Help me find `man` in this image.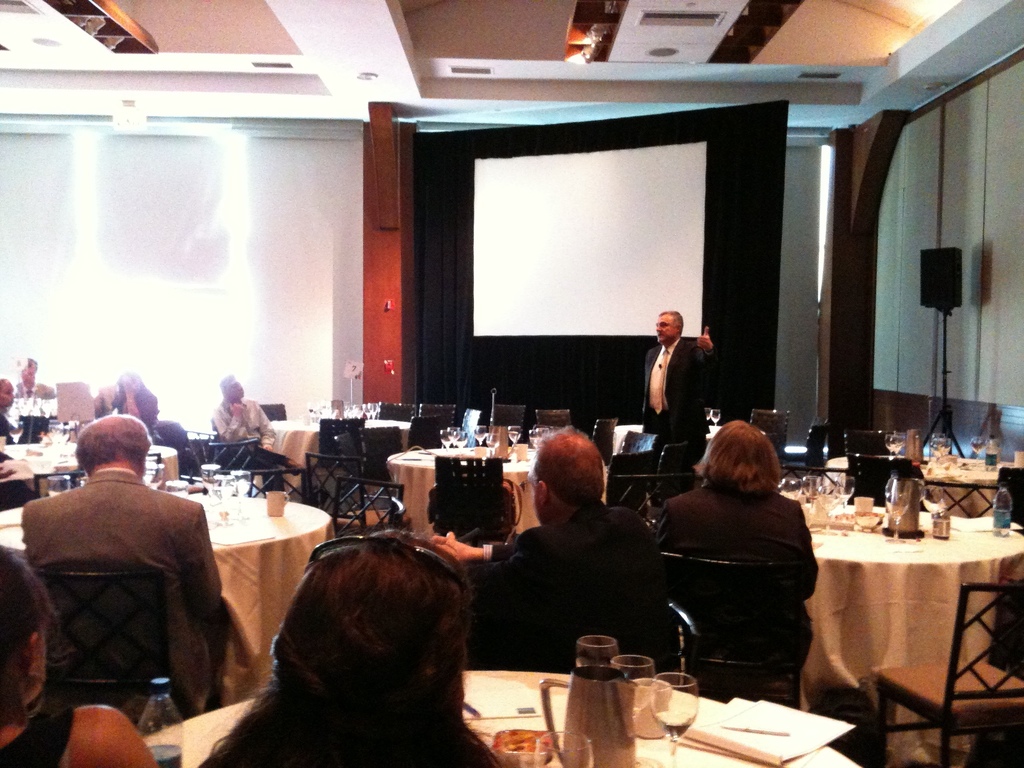
Found it: [x1=90, y1=372, x2=164, y2=425].
